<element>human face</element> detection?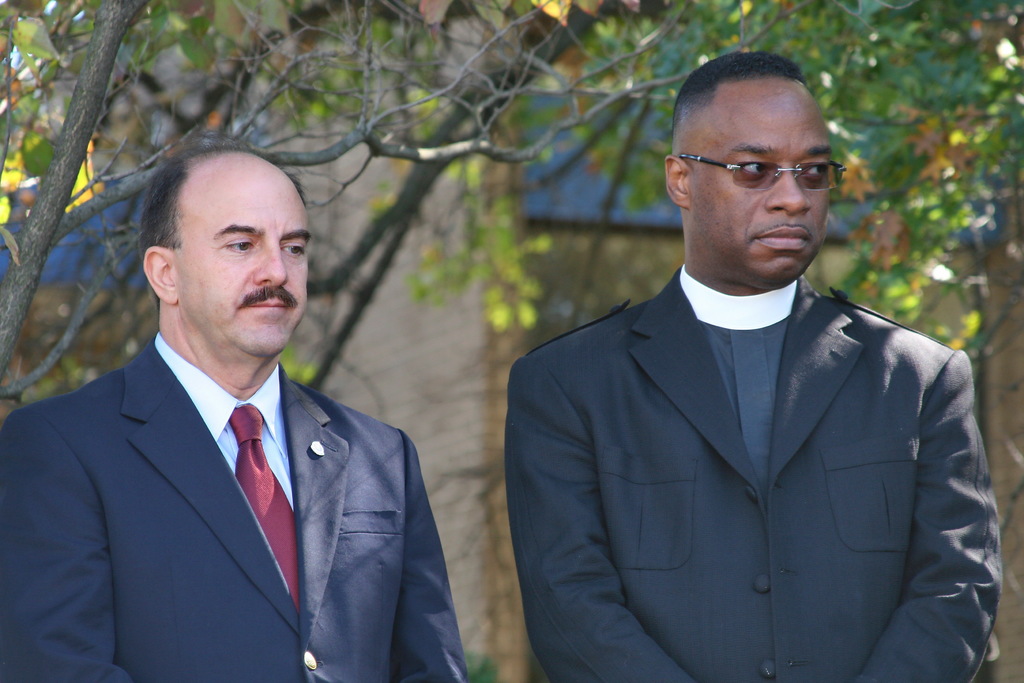
140:154:309:360
